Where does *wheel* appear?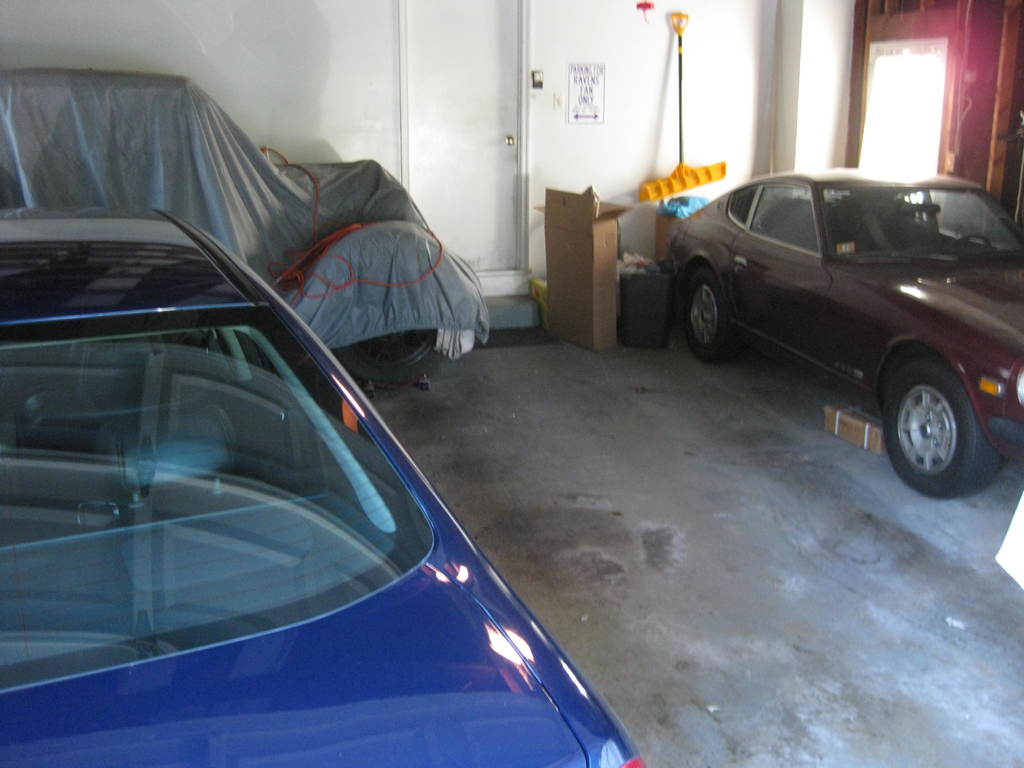
Appears at detection(319, 227, 466, 388).
